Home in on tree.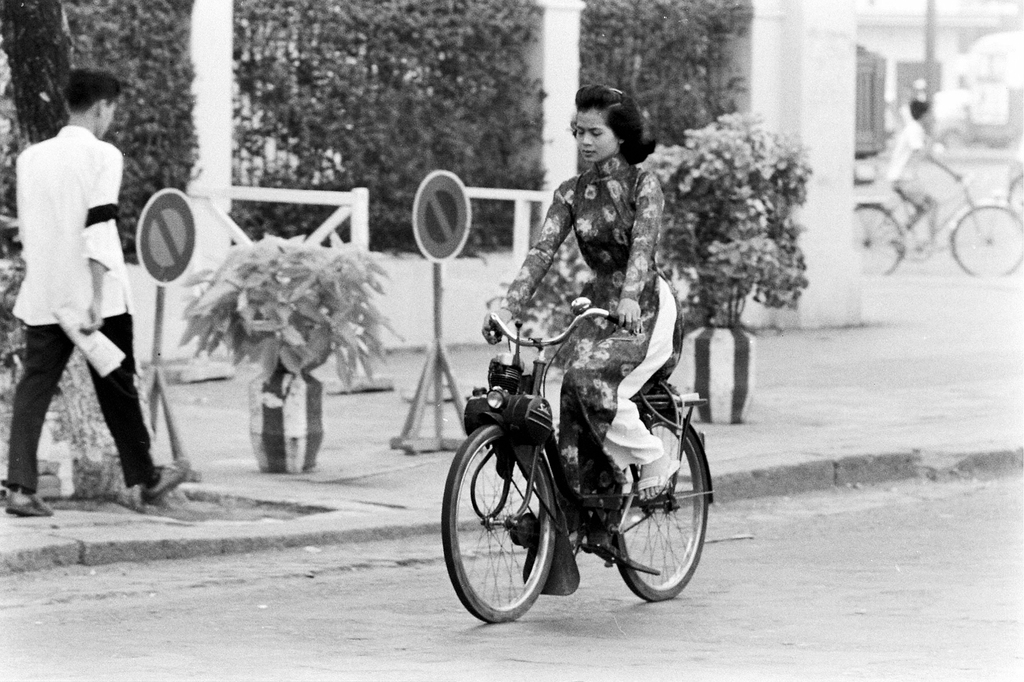
Homed in at [left=0, top=0, right=76, bottom=146].
